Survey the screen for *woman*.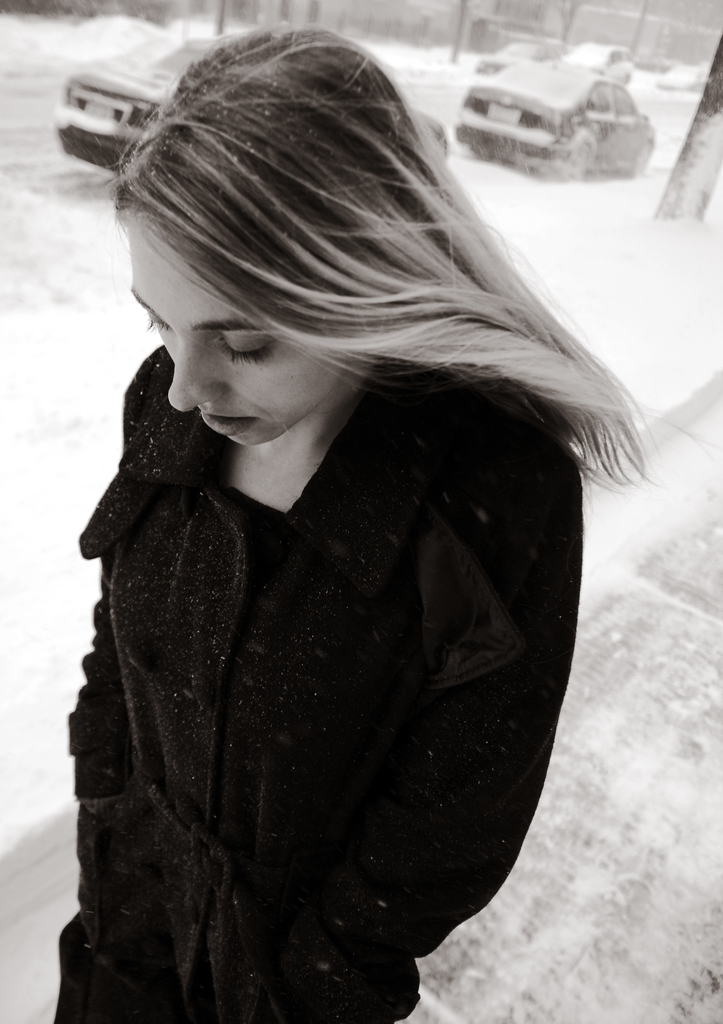
Survey found: box(17, 33, 678, 984).
